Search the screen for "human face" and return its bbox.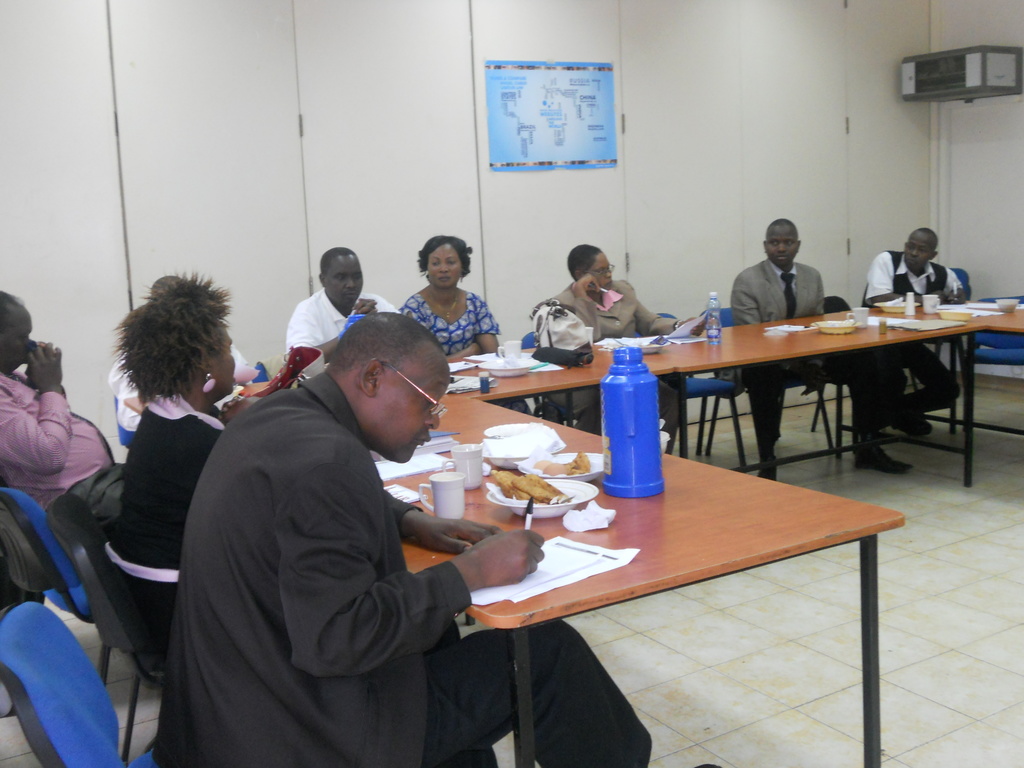
Found: rect(906, 230, 940, 270).
